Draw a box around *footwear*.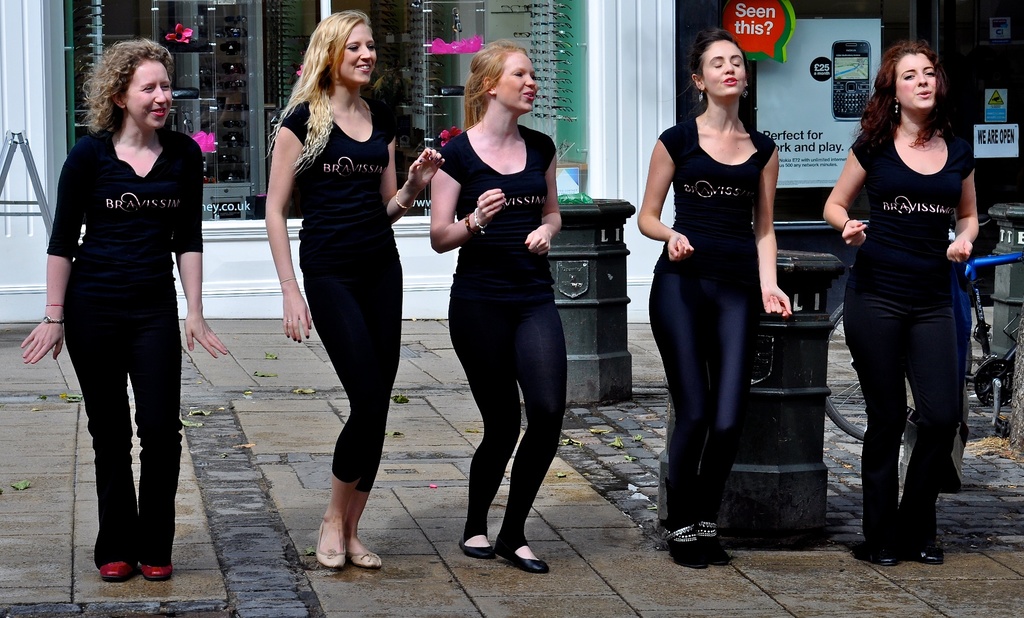
l=666, t=432, r=705, b=560.
